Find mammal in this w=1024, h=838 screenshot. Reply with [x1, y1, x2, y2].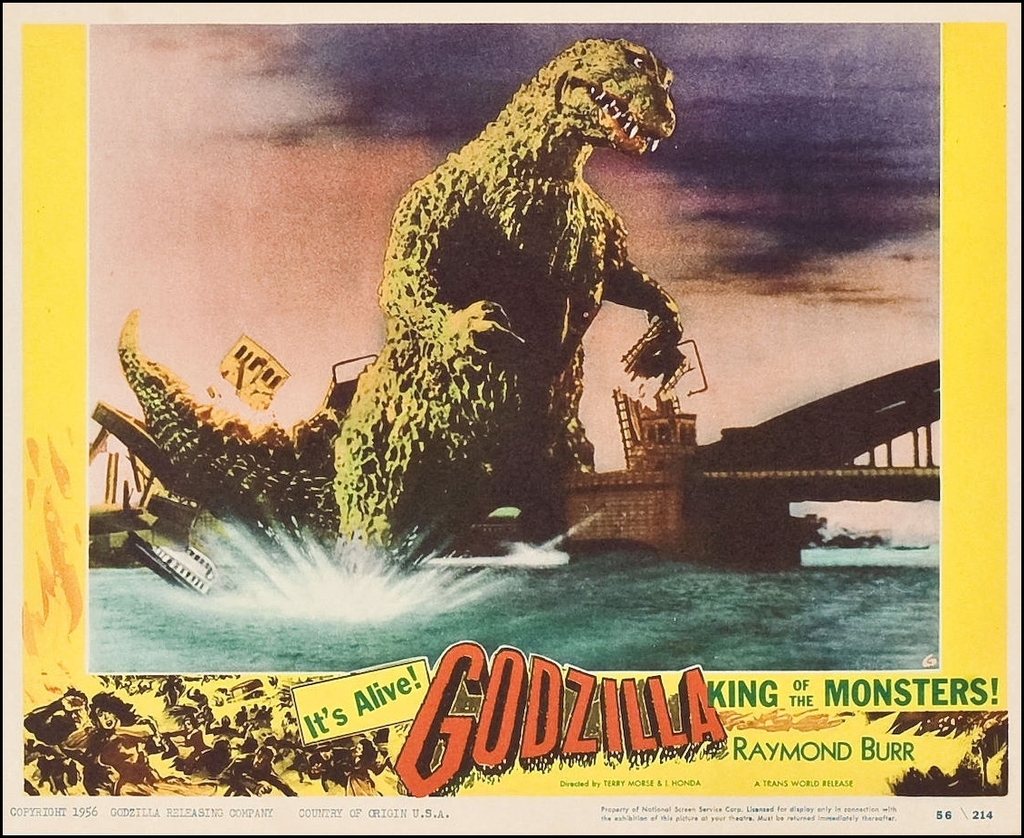
[129, 39, 669, 563].
